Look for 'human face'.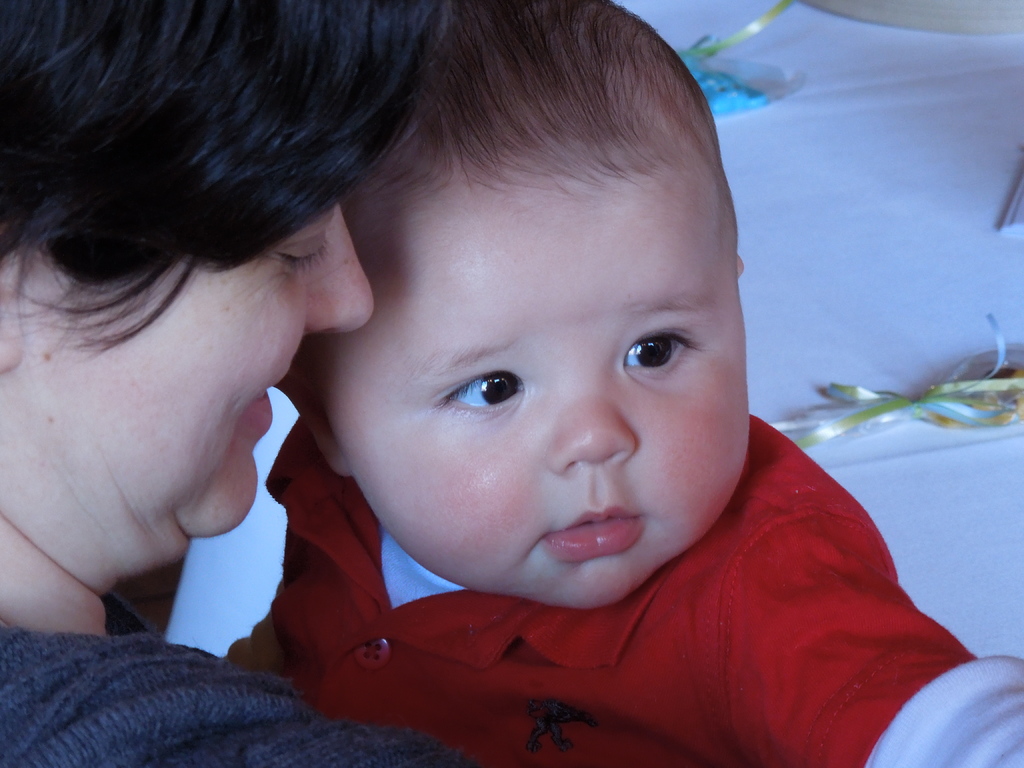
Found: (left=13, top=200, right=375, bottom=570).
